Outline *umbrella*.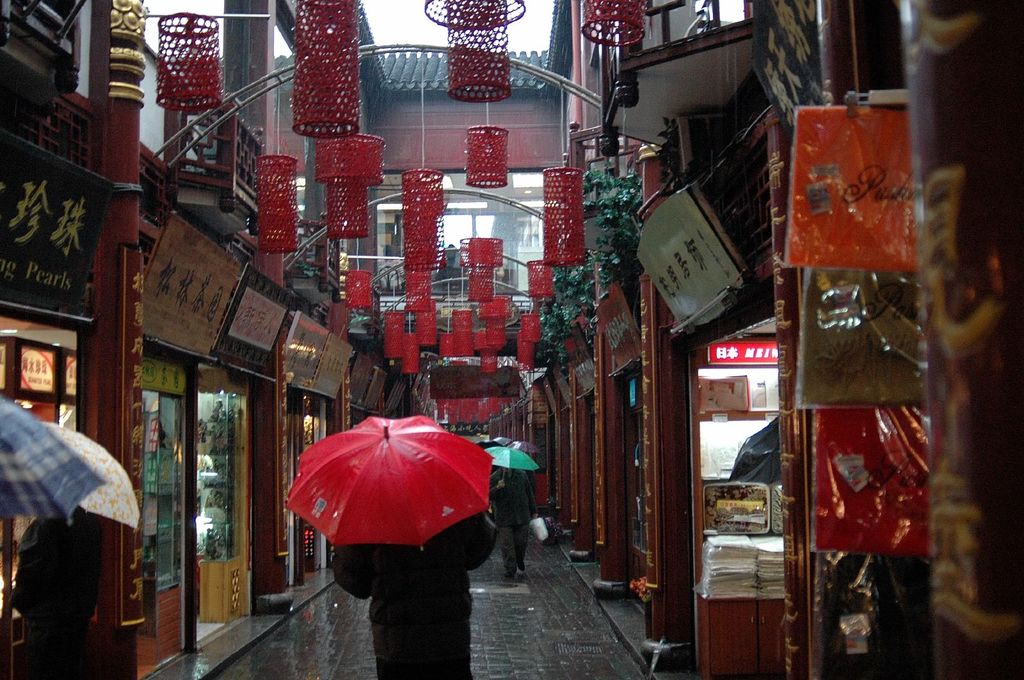
Outline: {"x1": 0, "y1": 395, "x2": 110, "y2": 527}.
